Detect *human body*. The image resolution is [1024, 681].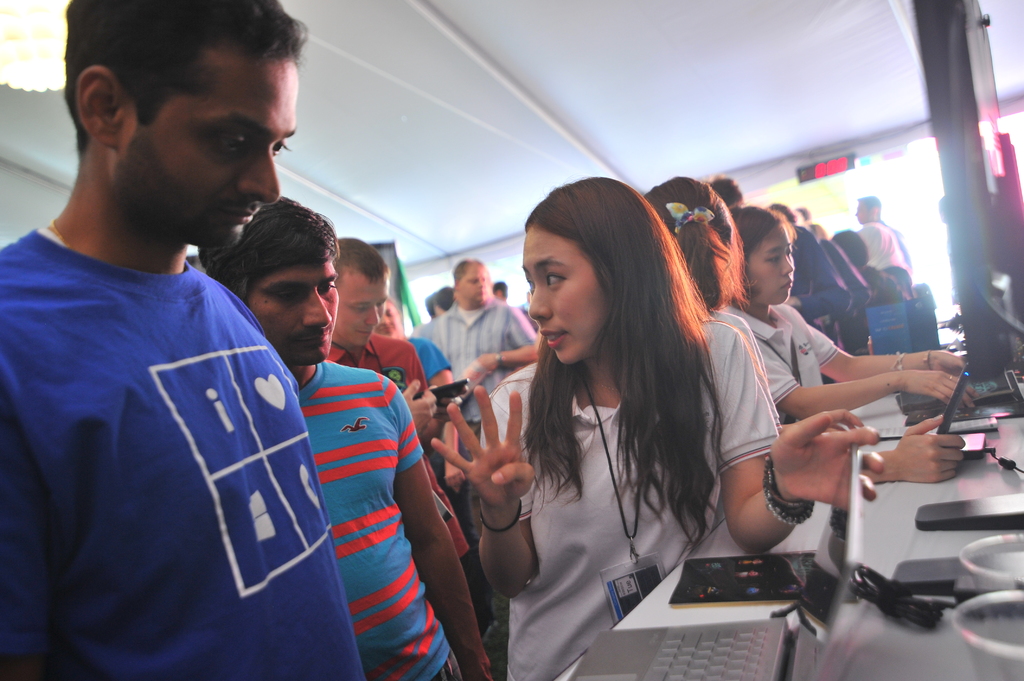
pyautogui.locateOnScreen(285, 356, 499, 680).
